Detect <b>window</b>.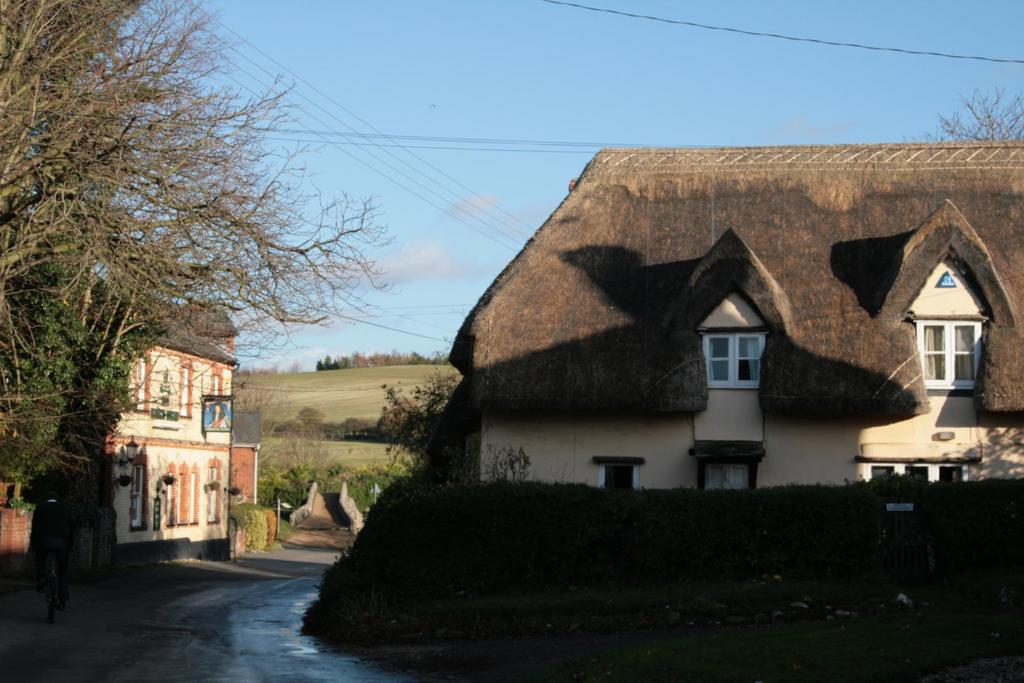
Detected at 207,467,218,522.
